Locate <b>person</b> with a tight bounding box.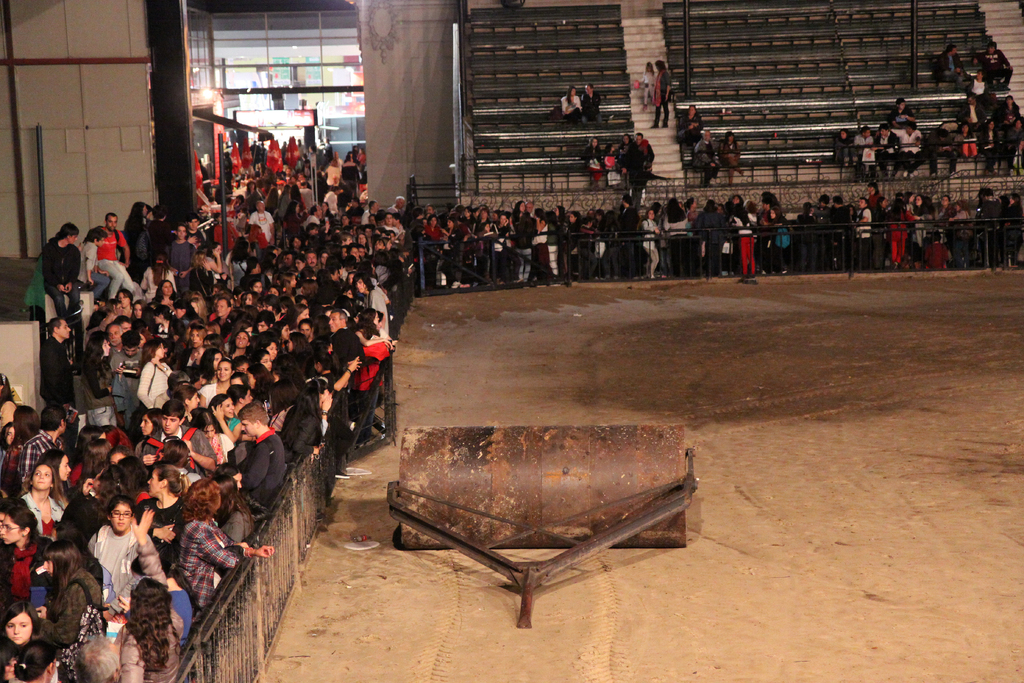
pyautogui.locateOnScreen(580, 79, 602, 129).
